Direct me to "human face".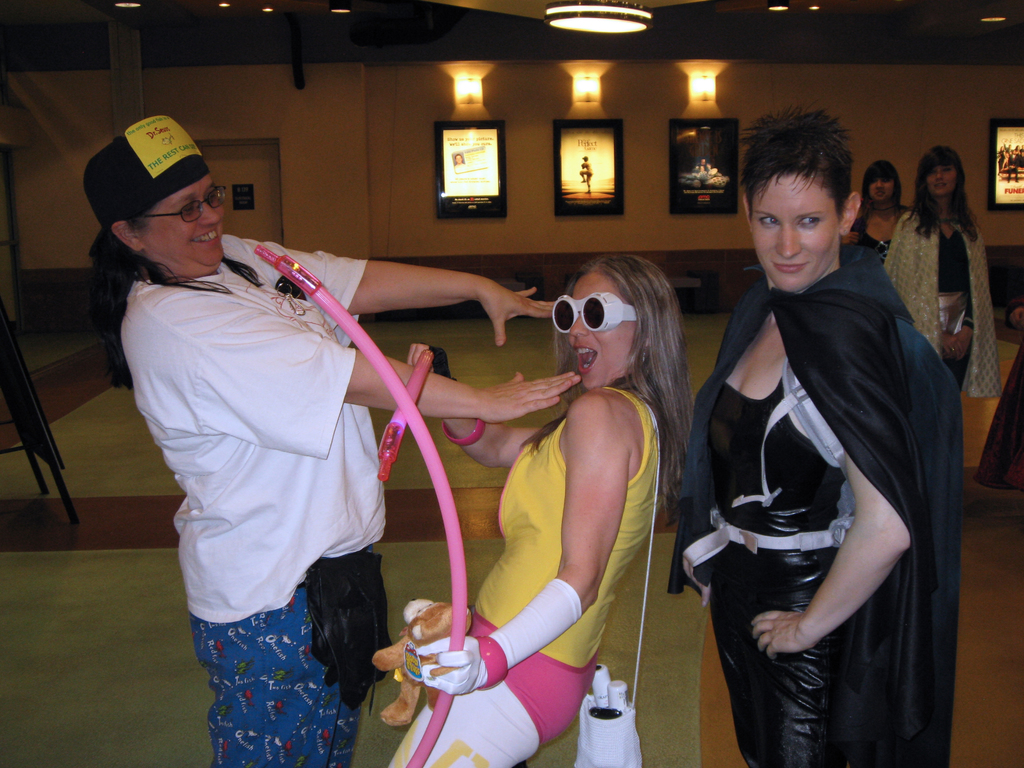
Direction: x1=927, y1=168, x2=959, y2=197.
